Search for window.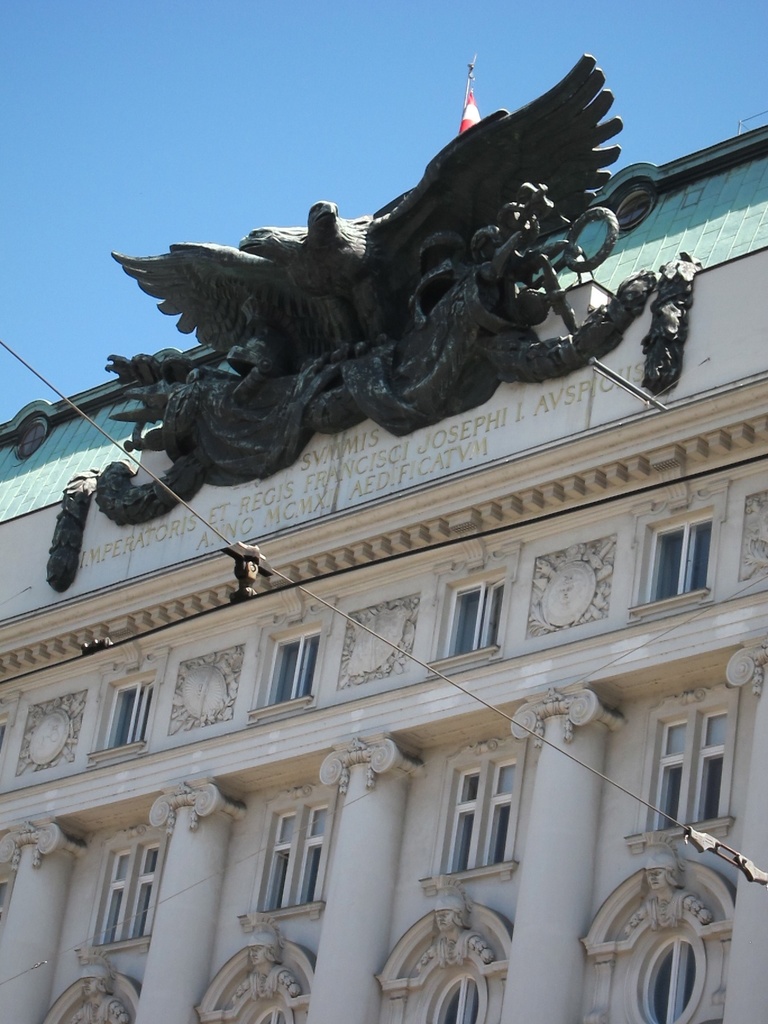
Found at {"x1": 261, "y1": 632, "x2": 319, "y2": 714}.
